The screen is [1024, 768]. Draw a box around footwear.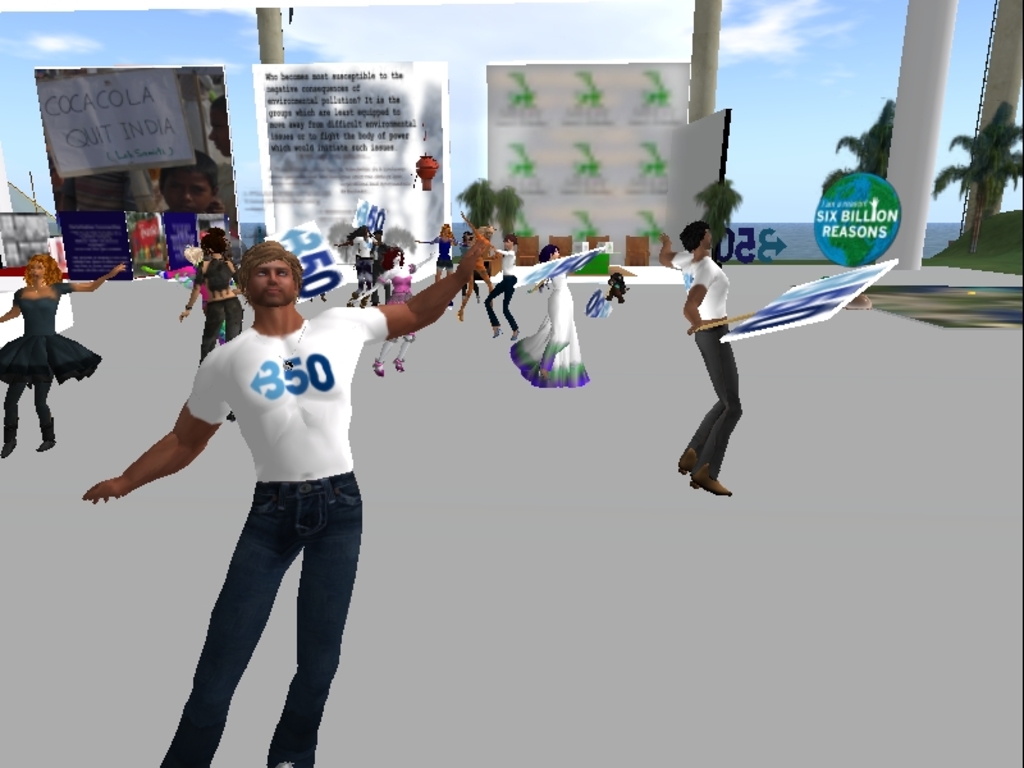
37/439/58/451.
